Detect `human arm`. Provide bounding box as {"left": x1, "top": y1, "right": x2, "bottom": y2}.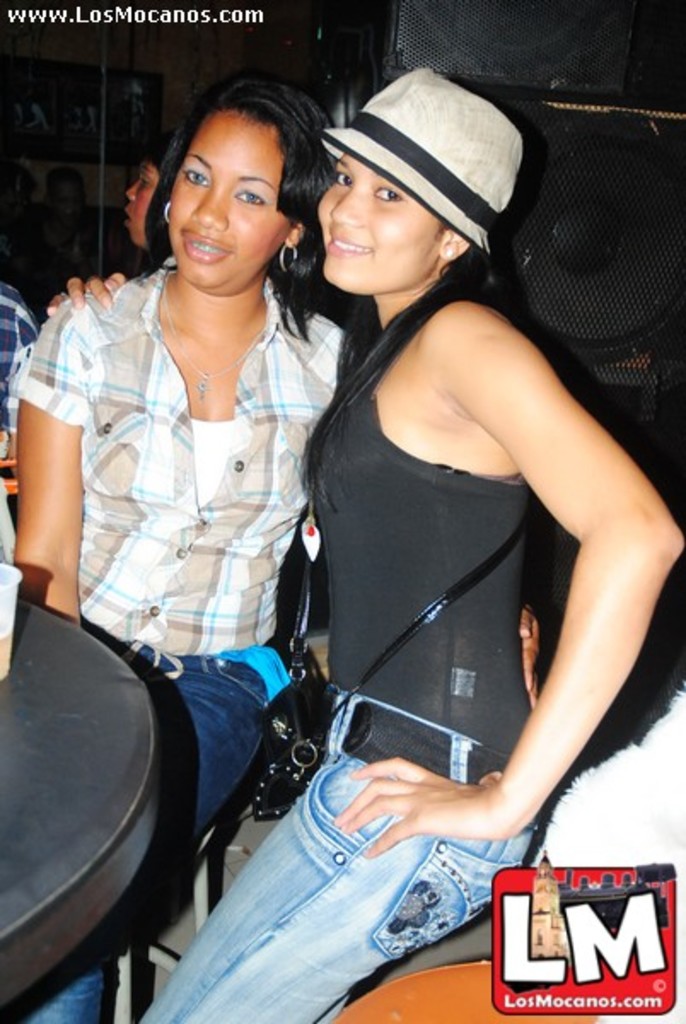
{"left": 452, "top": 323, "right": 650, "bottom": 860}.
